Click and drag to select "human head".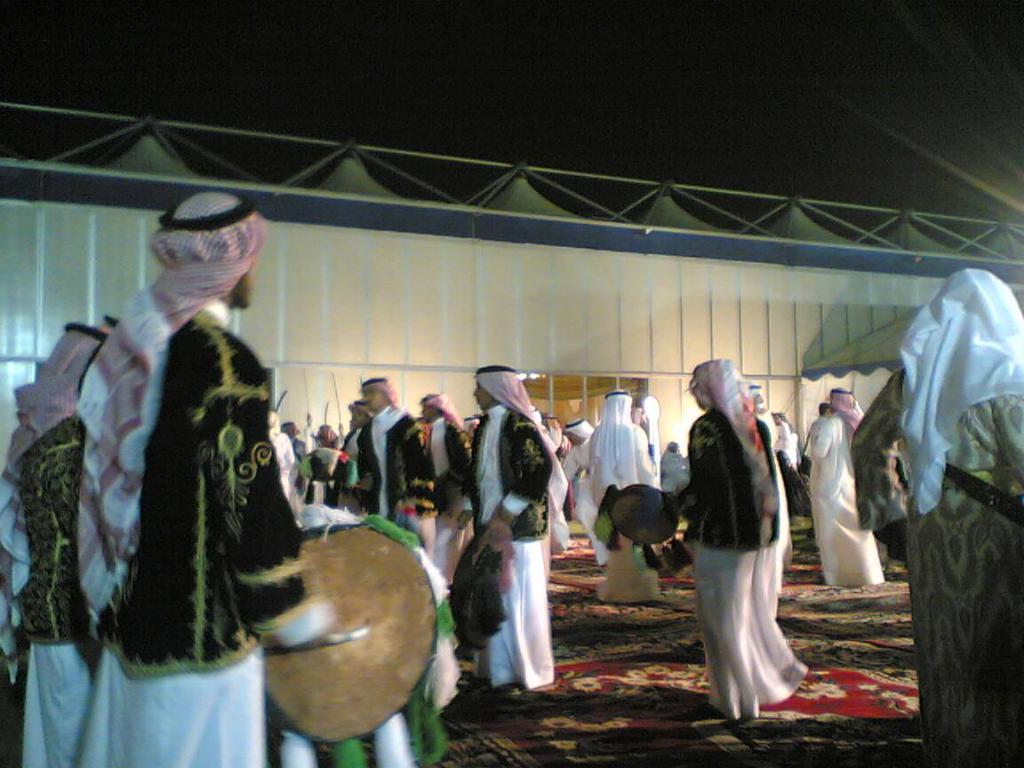
Selection: region(364, 374, 394, 408).
